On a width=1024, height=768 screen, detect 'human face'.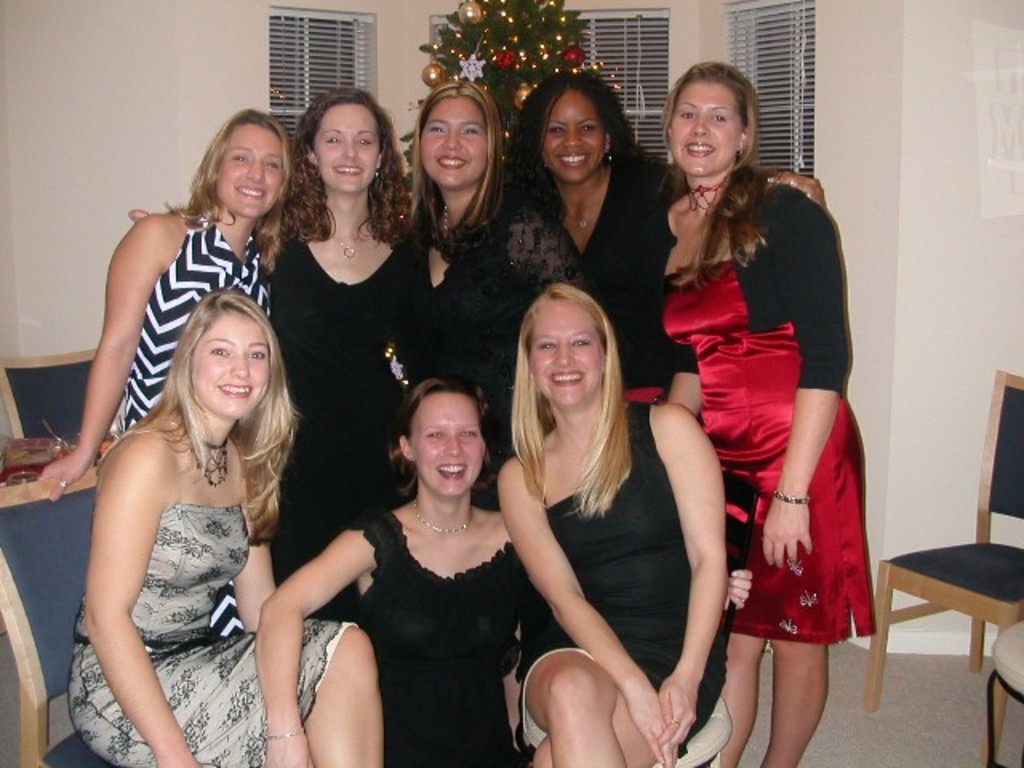
bbox(544, 93, 605, 176).
